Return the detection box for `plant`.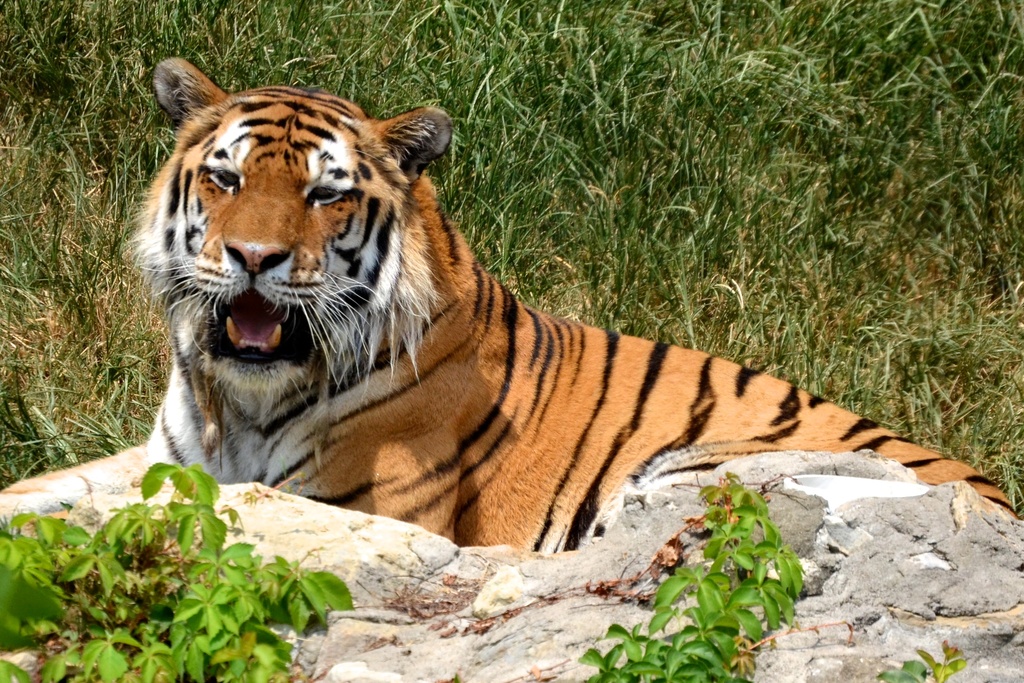
(0,460,355,682).
